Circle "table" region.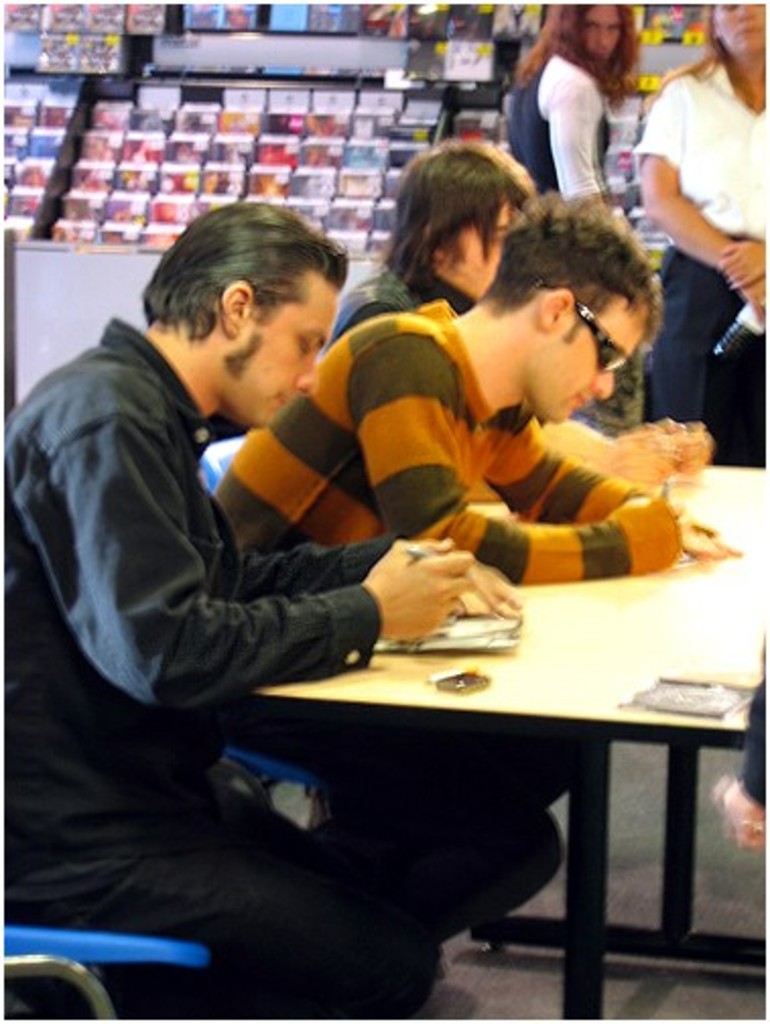
Region: box=[211, 583, 758, 1002].
